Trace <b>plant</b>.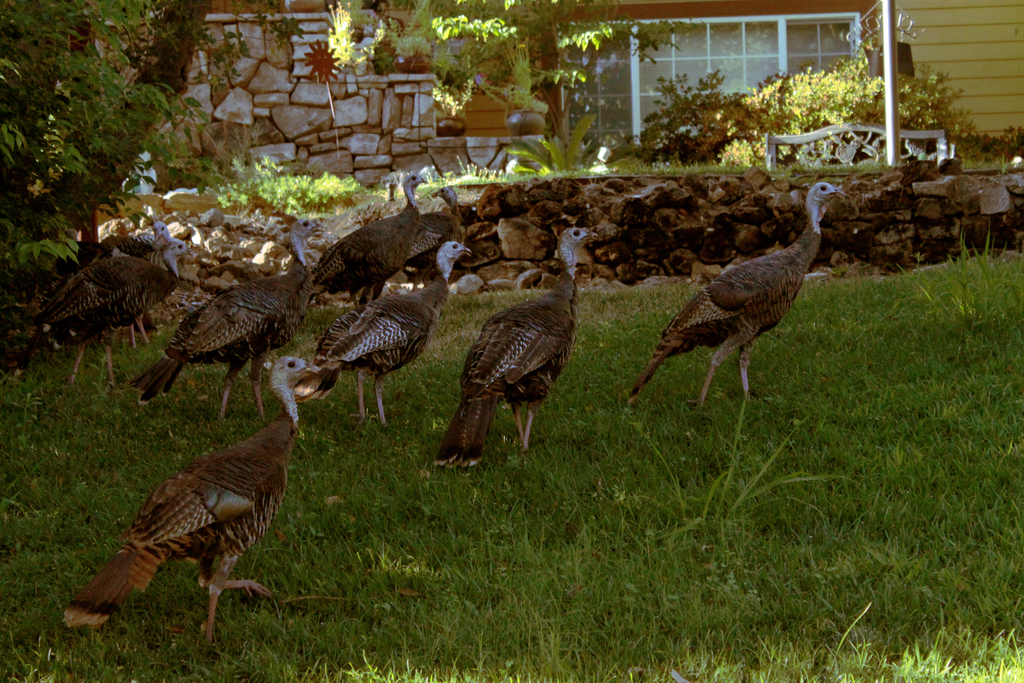
Traced to bbox(210, 172, 374, 236).
